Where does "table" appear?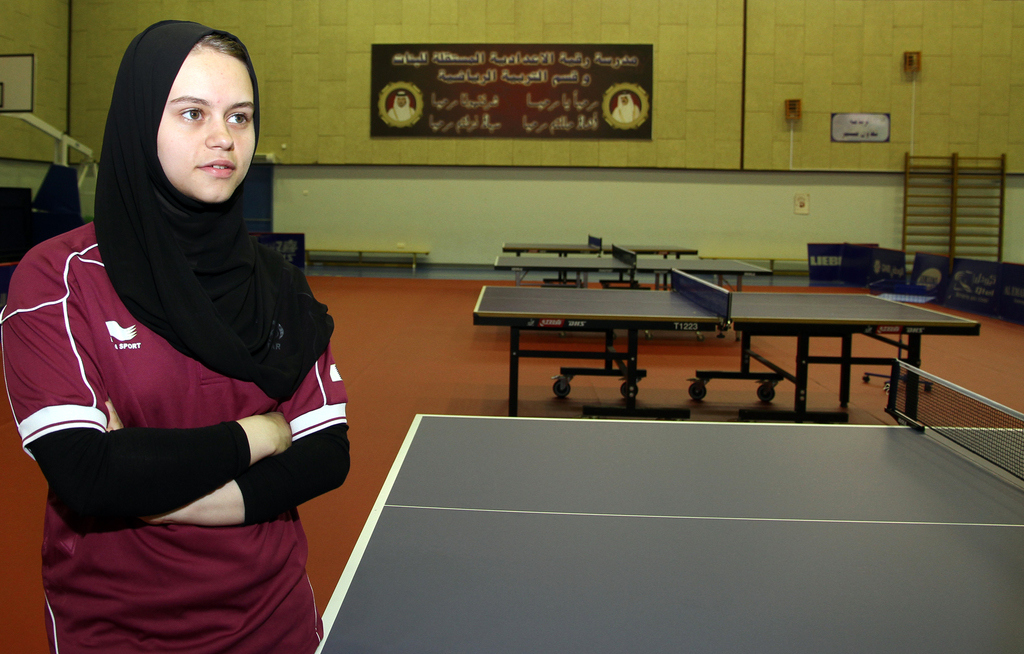
Appears at l=496, t=245, r=767, b=289.
